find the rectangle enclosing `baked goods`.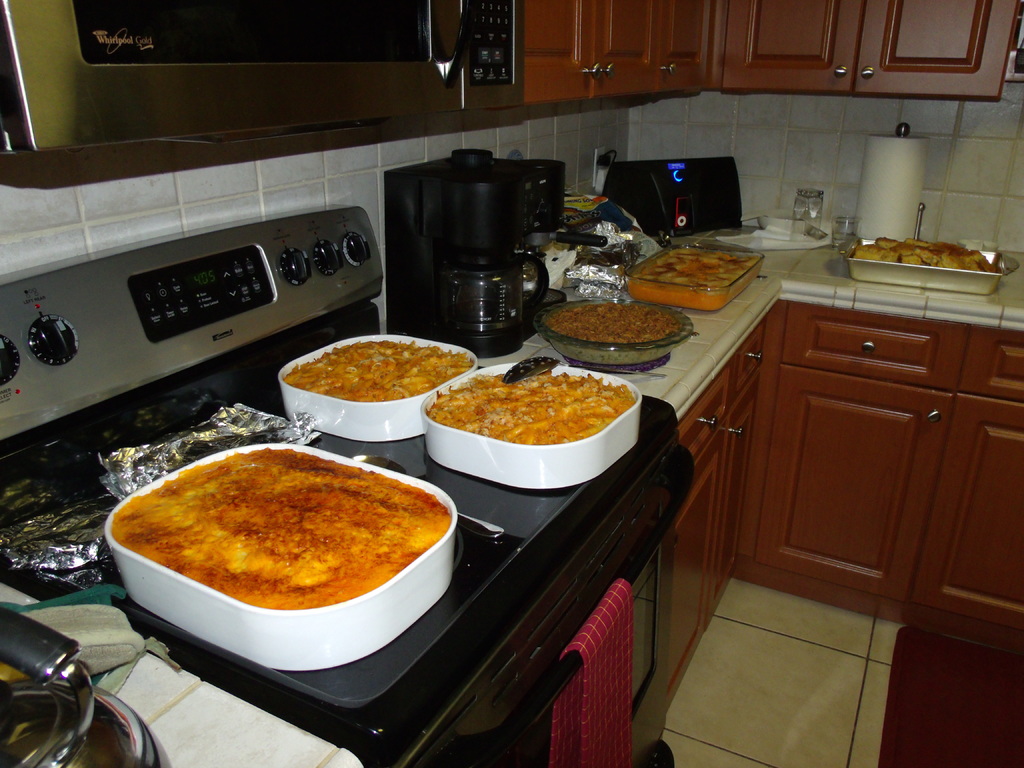
629, 248, 752, 289.
